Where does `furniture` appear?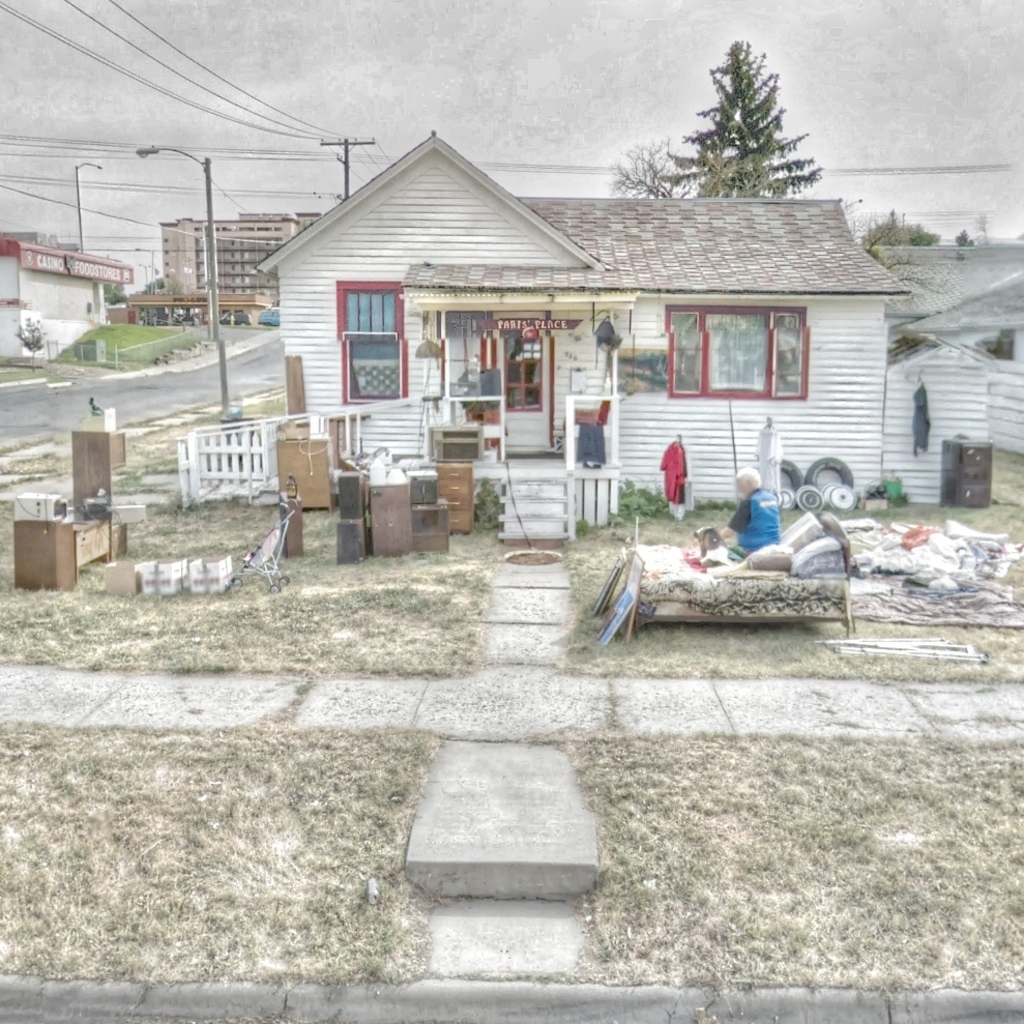
Appears at [276,439,333,514].
